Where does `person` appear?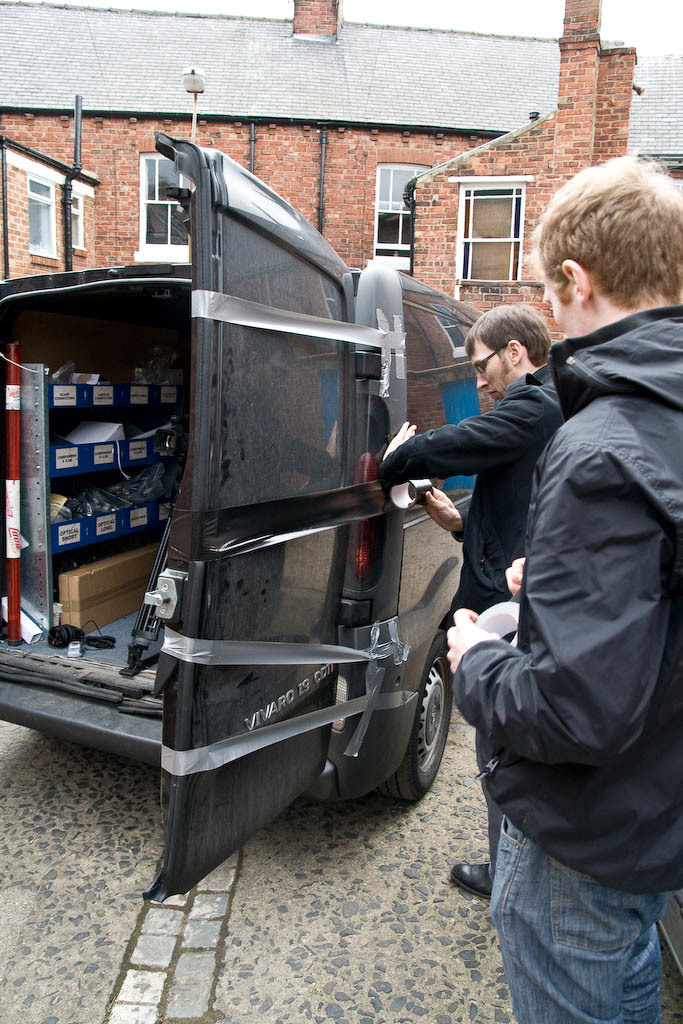
Appears at 375:296:577:906.
